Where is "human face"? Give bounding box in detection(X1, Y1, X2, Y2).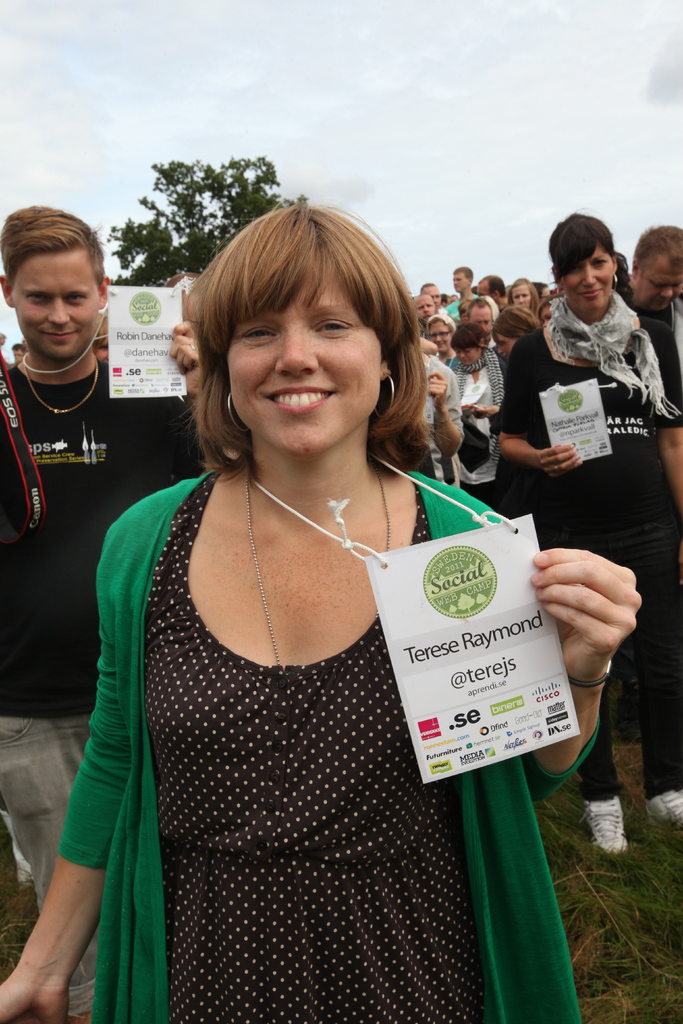
detection(559, 246, 618, 311).
